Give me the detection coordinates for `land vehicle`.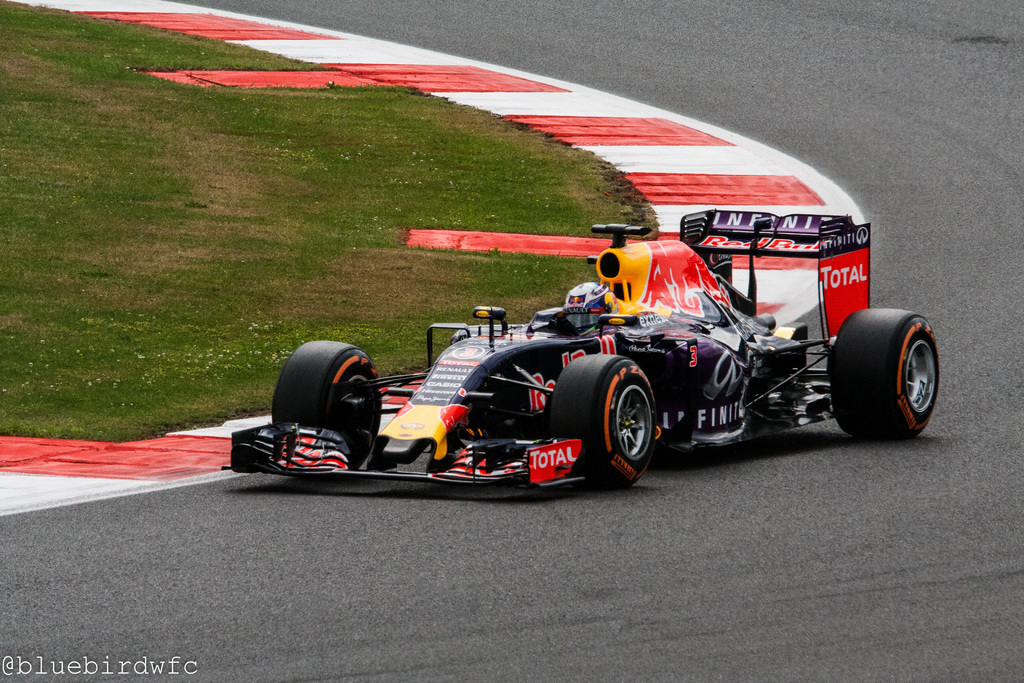
box(233, 191, 929, 501).
